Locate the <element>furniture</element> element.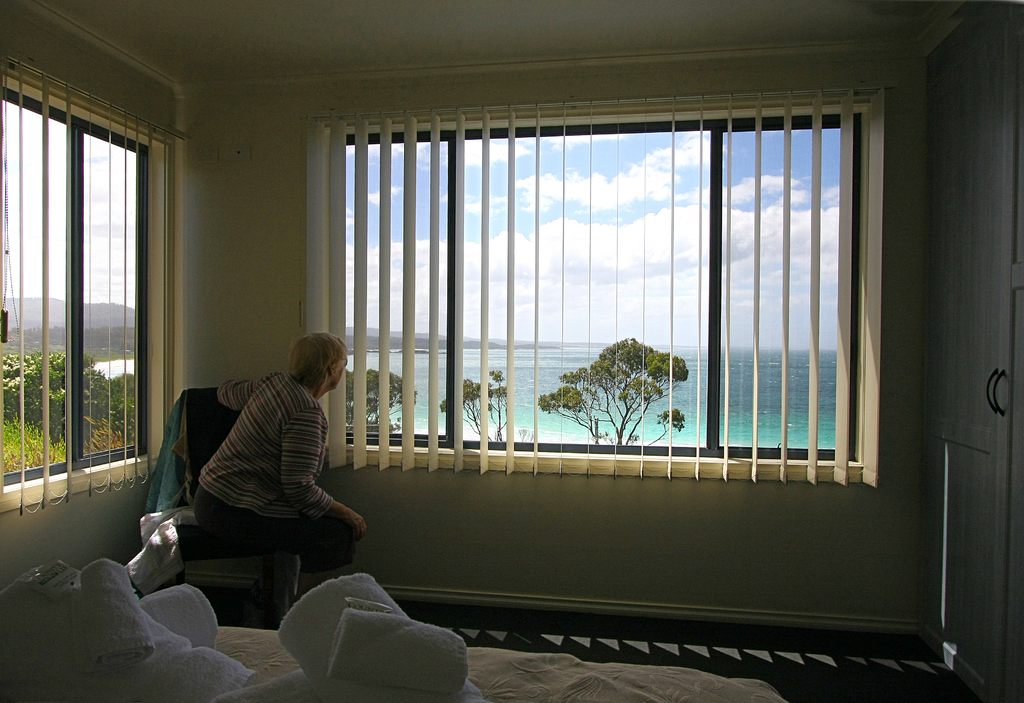
Element bbox: (left=216, top=626, right=789, bottom=702).
